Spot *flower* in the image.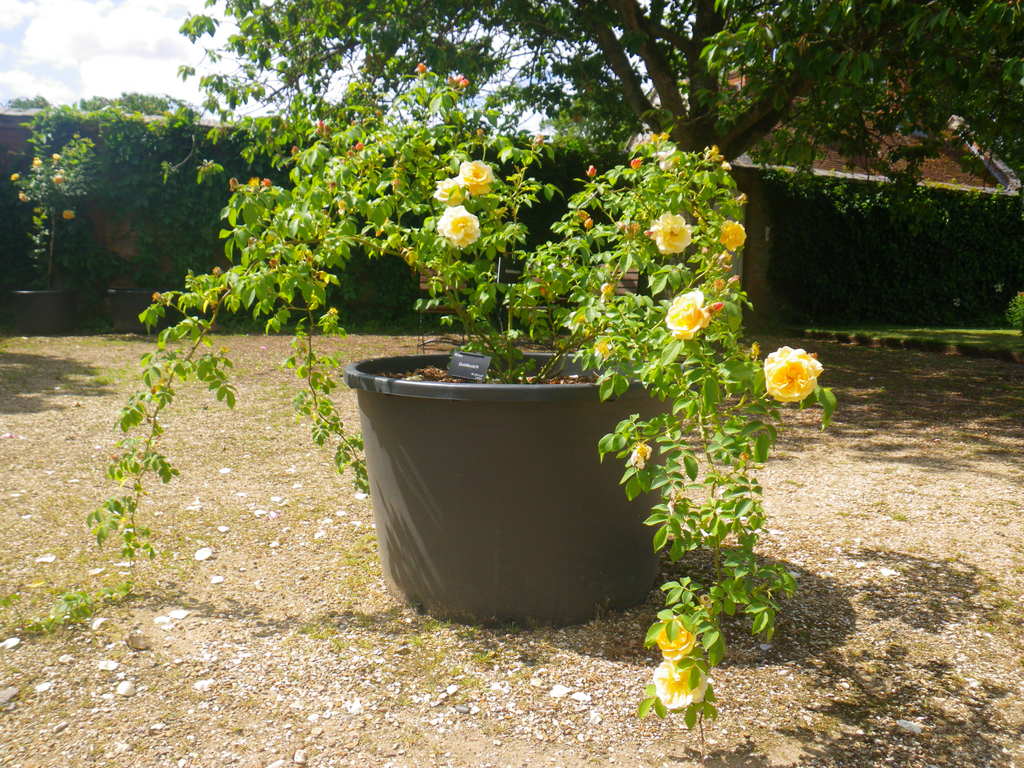
*flower* found at [x1=434, y1=174, x2=461, y2=204].
